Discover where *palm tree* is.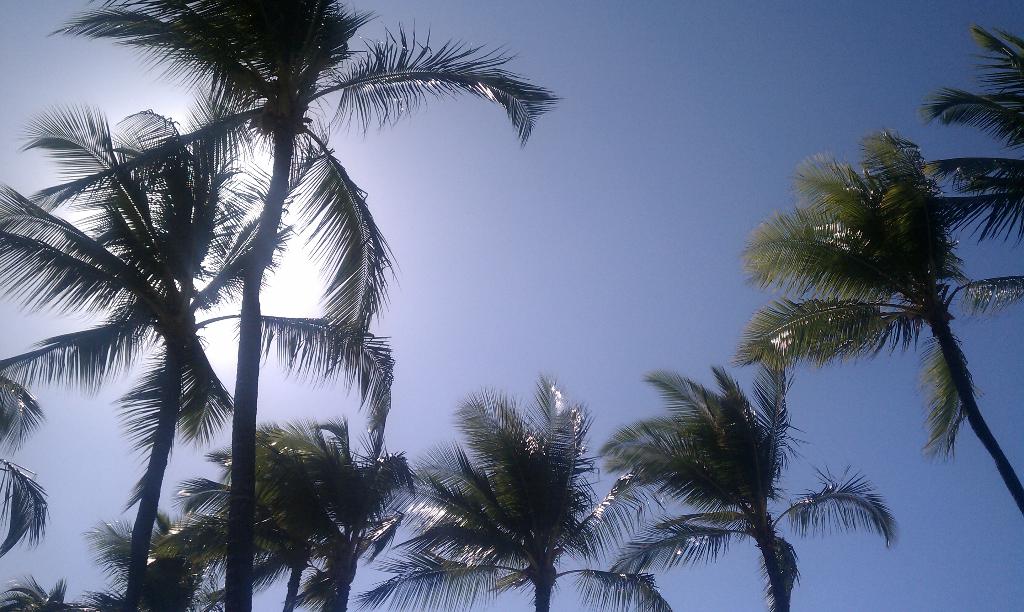
Discovered at <box>70,0,560,611</box>.
